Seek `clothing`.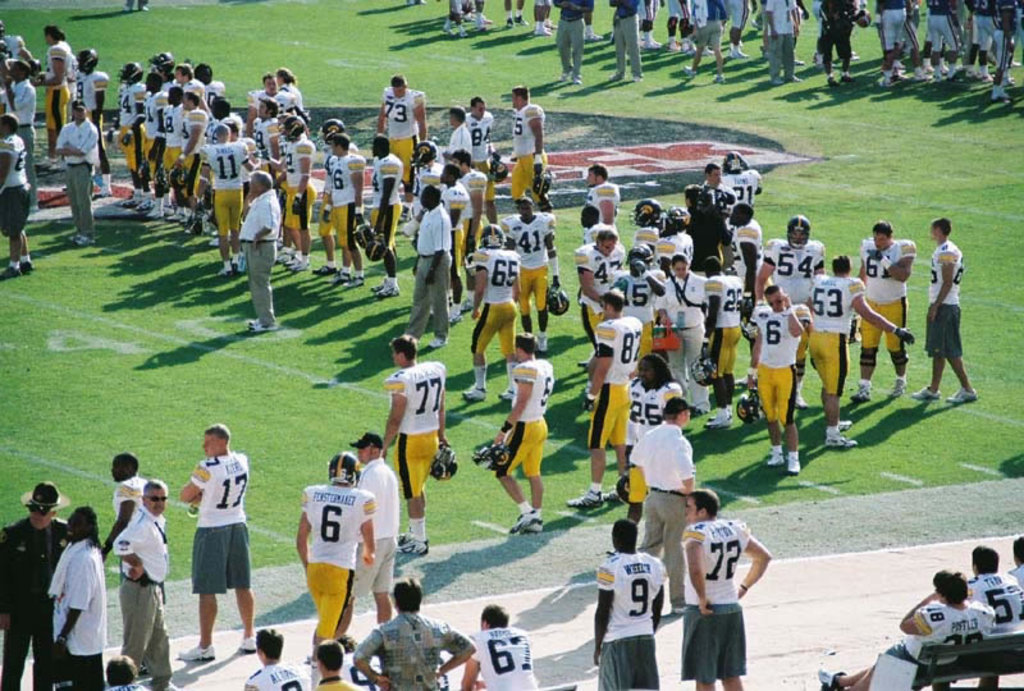
<region>756, 238, 818, 351</region>.
